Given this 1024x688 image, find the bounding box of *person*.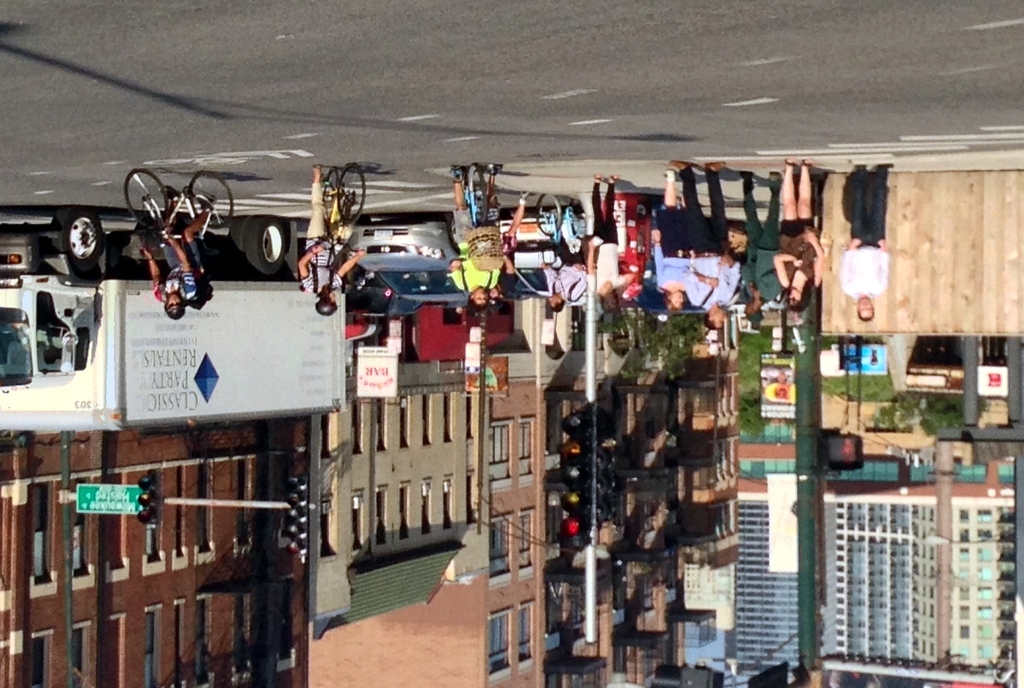
region(107, 138, 211, 326).
